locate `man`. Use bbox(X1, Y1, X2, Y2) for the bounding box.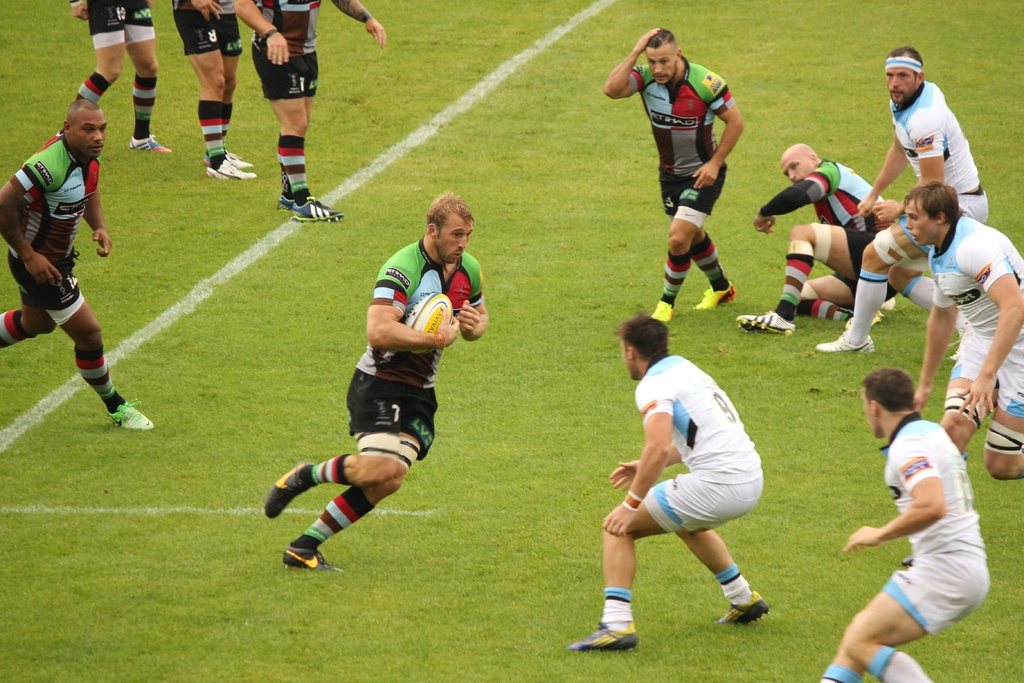
bbox(732, 145, 897, 331).
